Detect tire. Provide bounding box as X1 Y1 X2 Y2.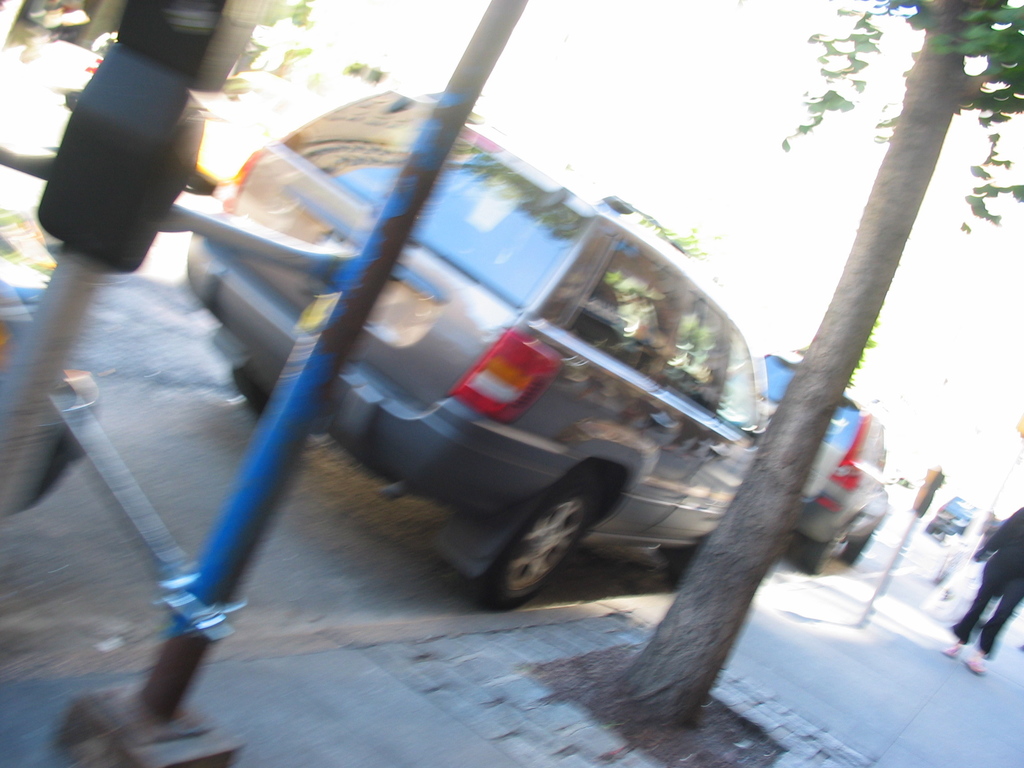
471 481 612 612.
